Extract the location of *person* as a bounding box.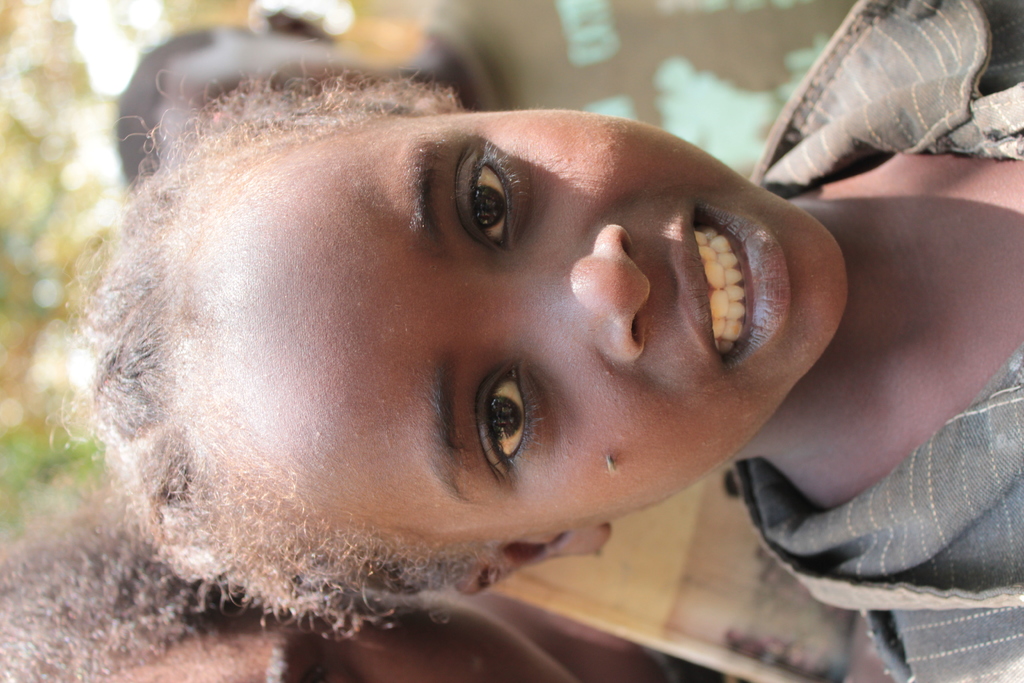
(0, 516, 740, 682).
